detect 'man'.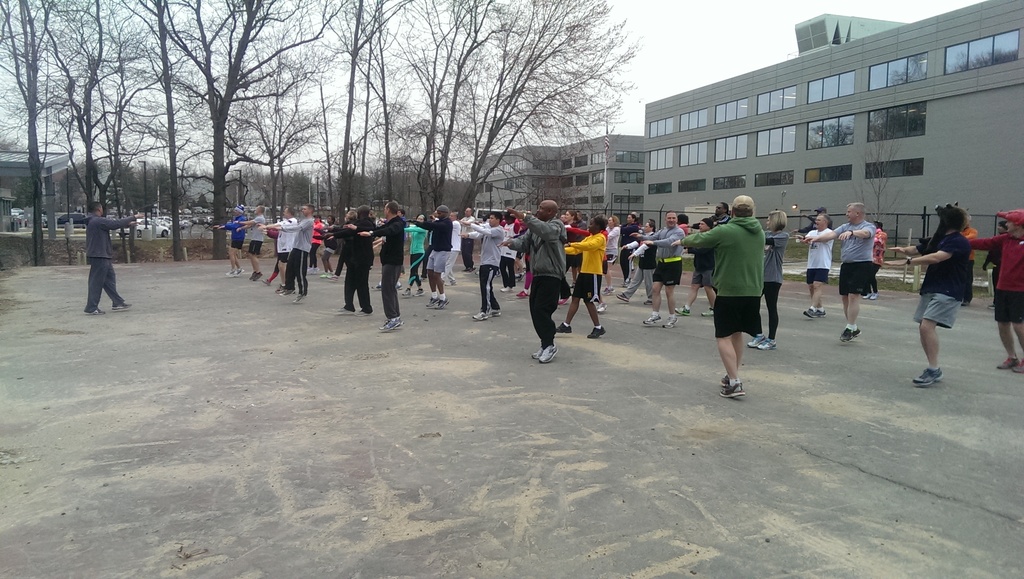
Detected at <region>676, 221, 717, 318</region>.
